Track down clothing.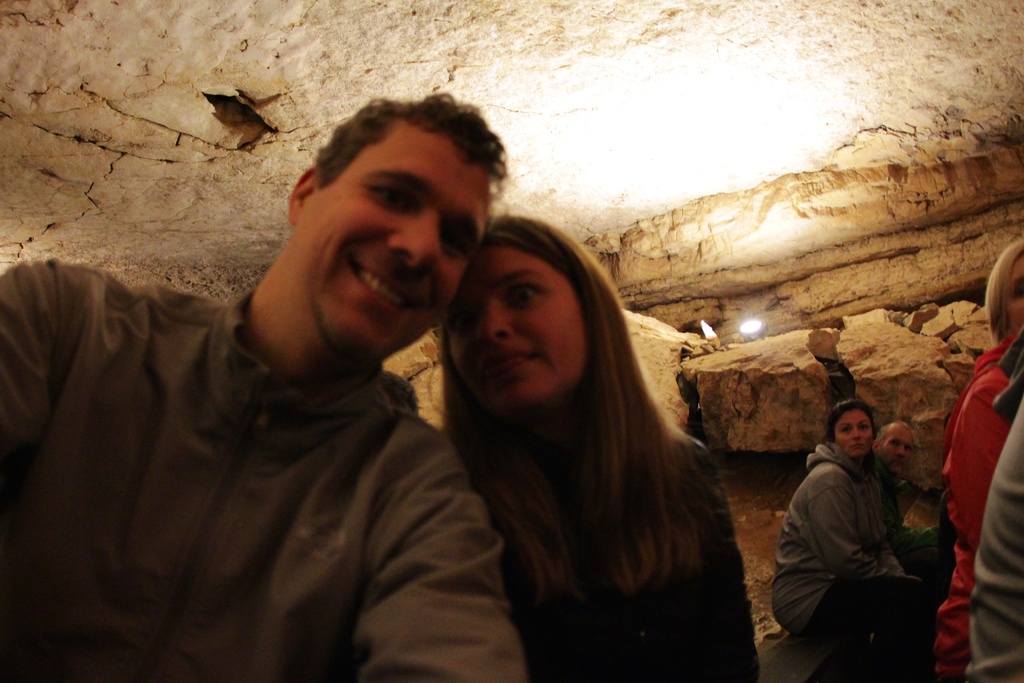
Tracked to crop(874, 461, 945, 609).
